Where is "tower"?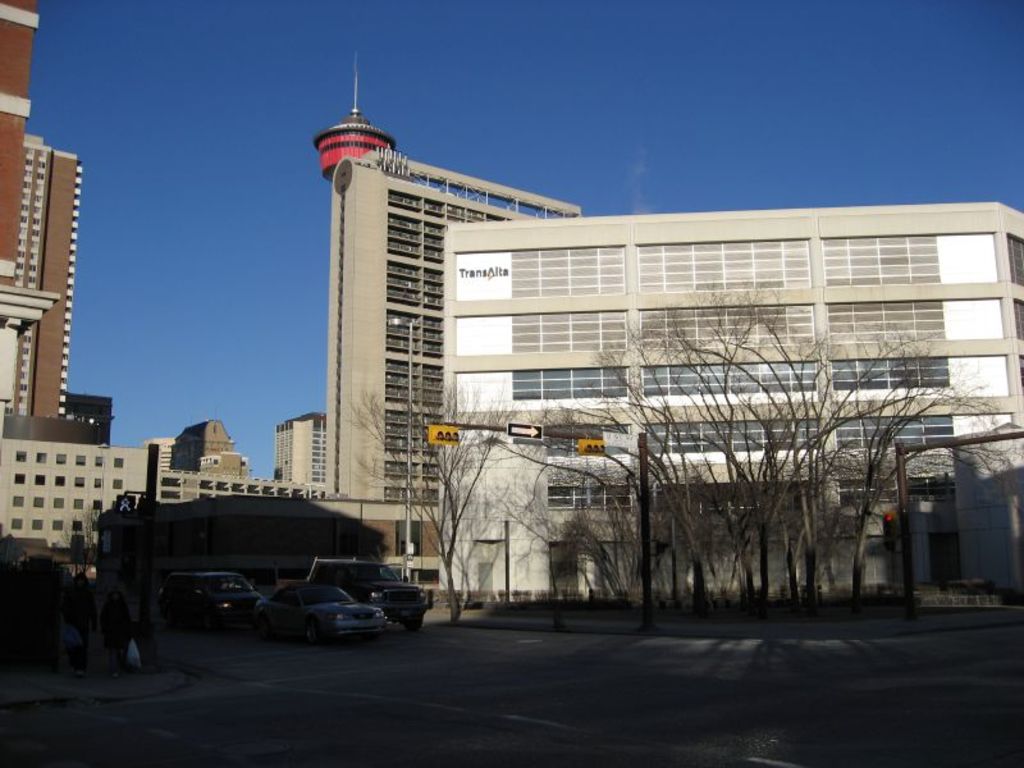
detection(315, 47, 392, 174).
